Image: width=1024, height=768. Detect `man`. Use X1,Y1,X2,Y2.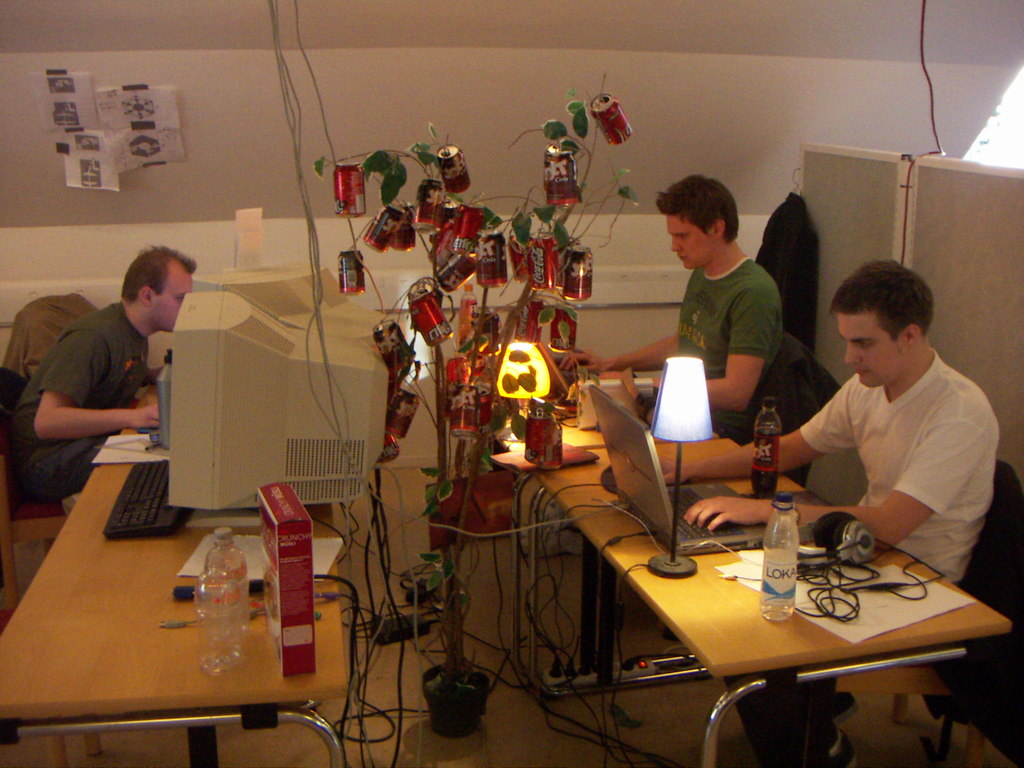
4,246,197,507.
